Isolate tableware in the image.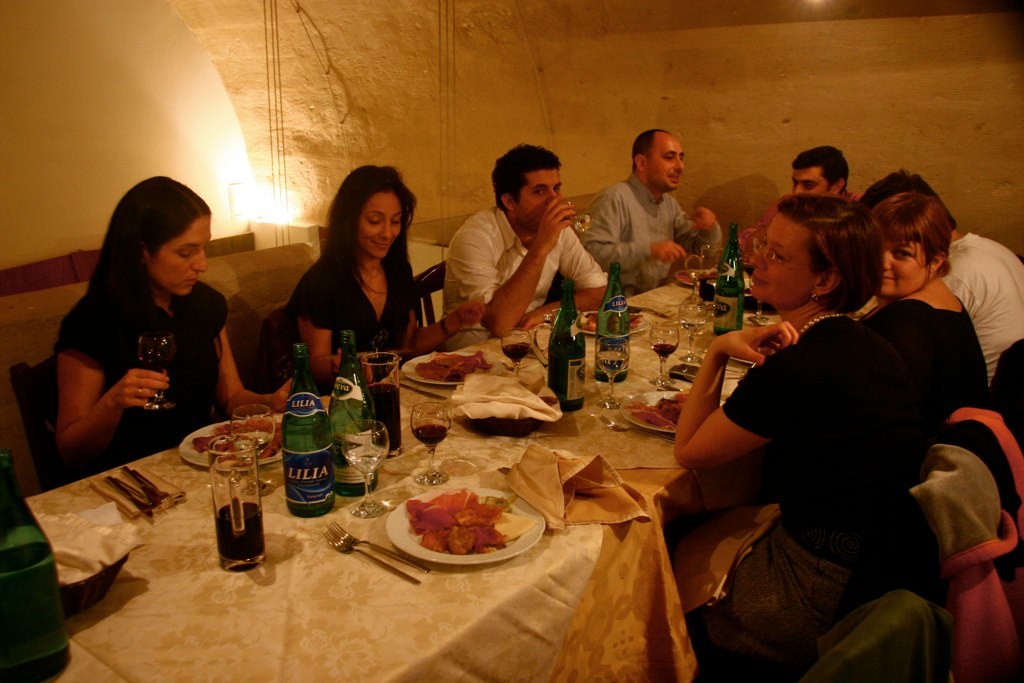
Isolated region: [x1=106, y1=473, x2=150, y2=517].
